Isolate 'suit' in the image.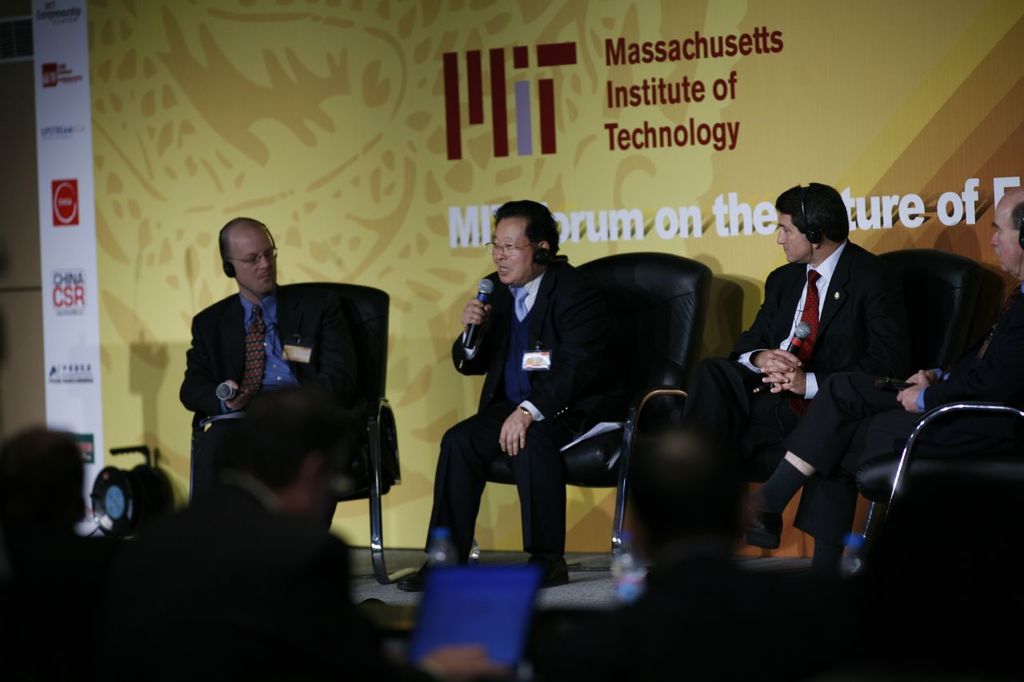
Isolated region: [left=174, top=277, right=365, bottom=503].
